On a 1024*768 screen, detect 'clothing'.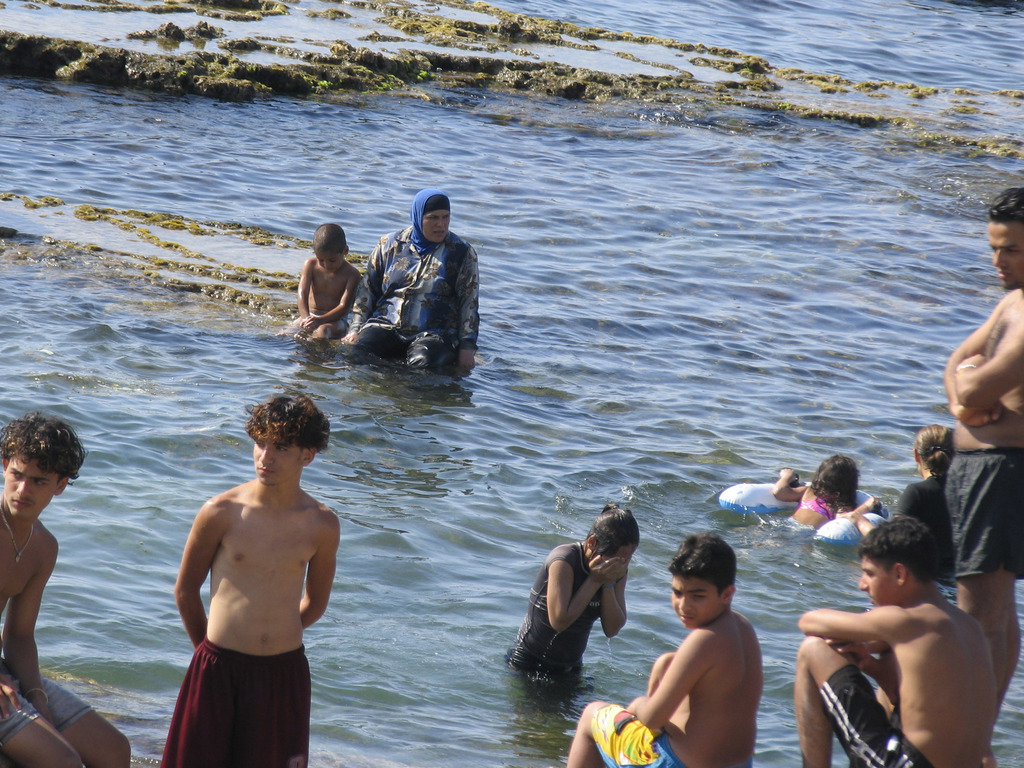
(0, 660, 96, 748).
